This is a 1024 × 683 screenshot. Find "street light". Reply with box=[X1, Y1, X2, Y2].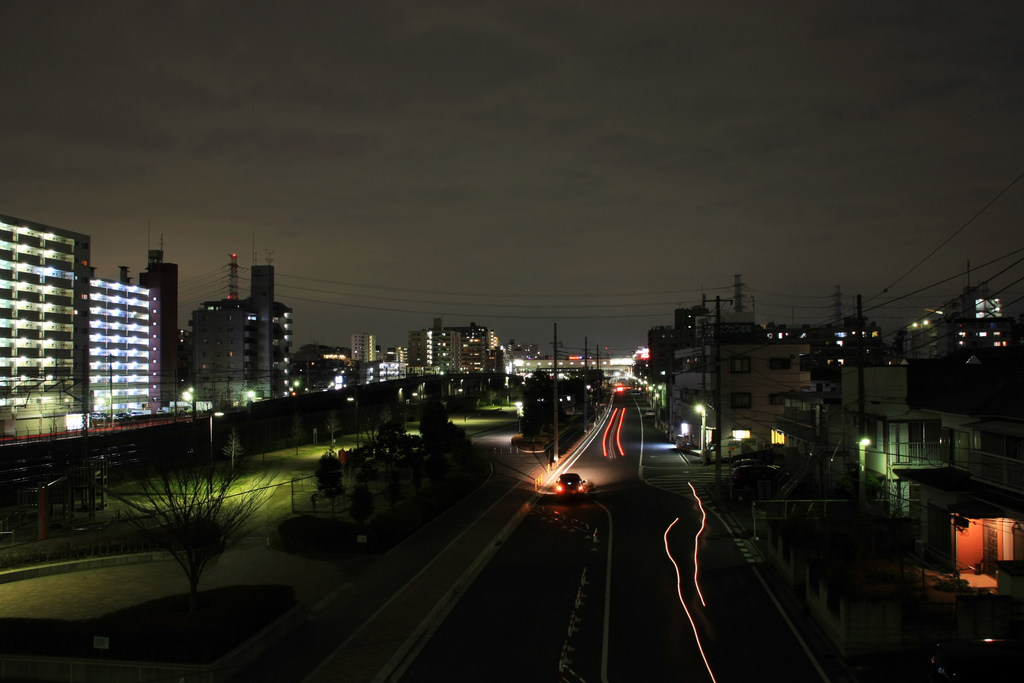
box=[859, 438, 872, 489].
